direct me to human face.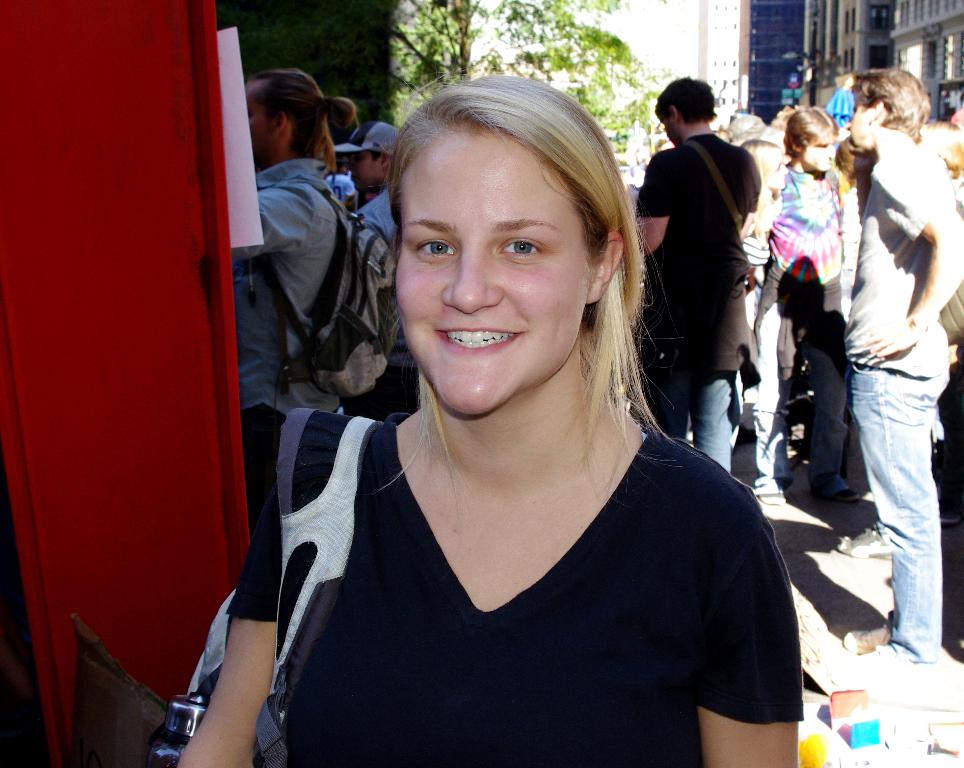
Direction: [left=246, top=83, right=270, bottom=157].
